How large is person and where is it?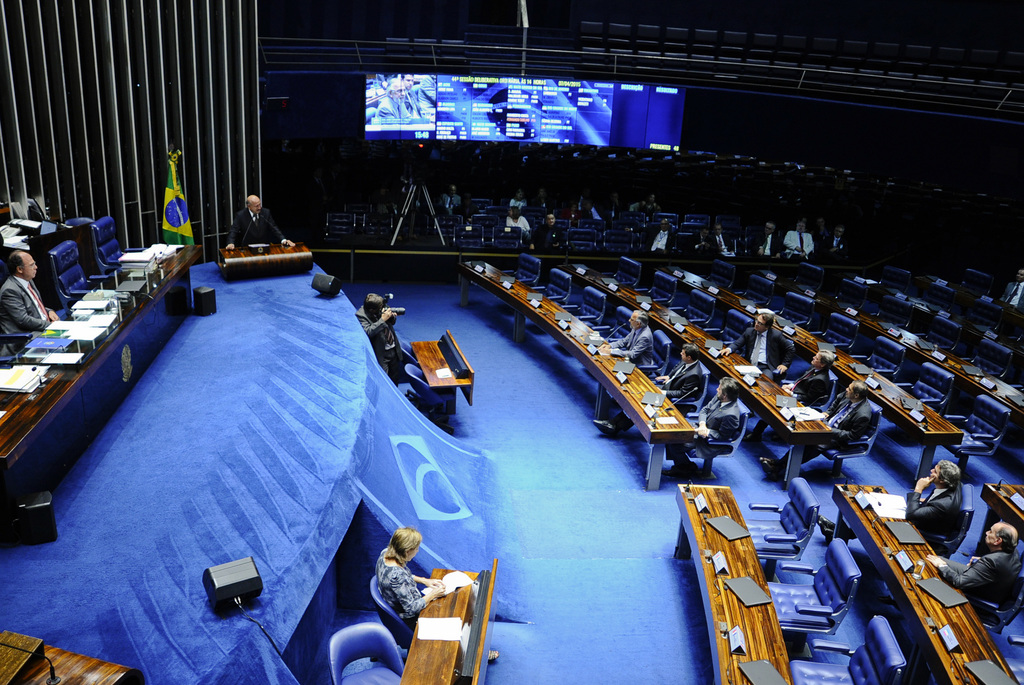
Bounding box: (x1=0, y1=247, x2=65, y2=365).
